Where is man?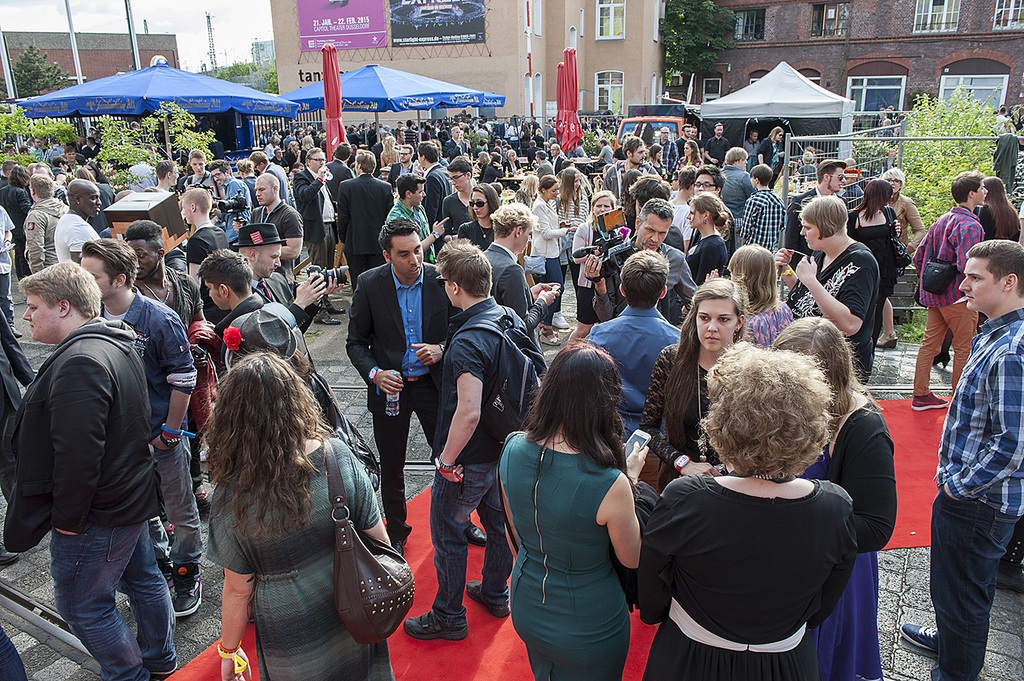
198/247/312/386.
